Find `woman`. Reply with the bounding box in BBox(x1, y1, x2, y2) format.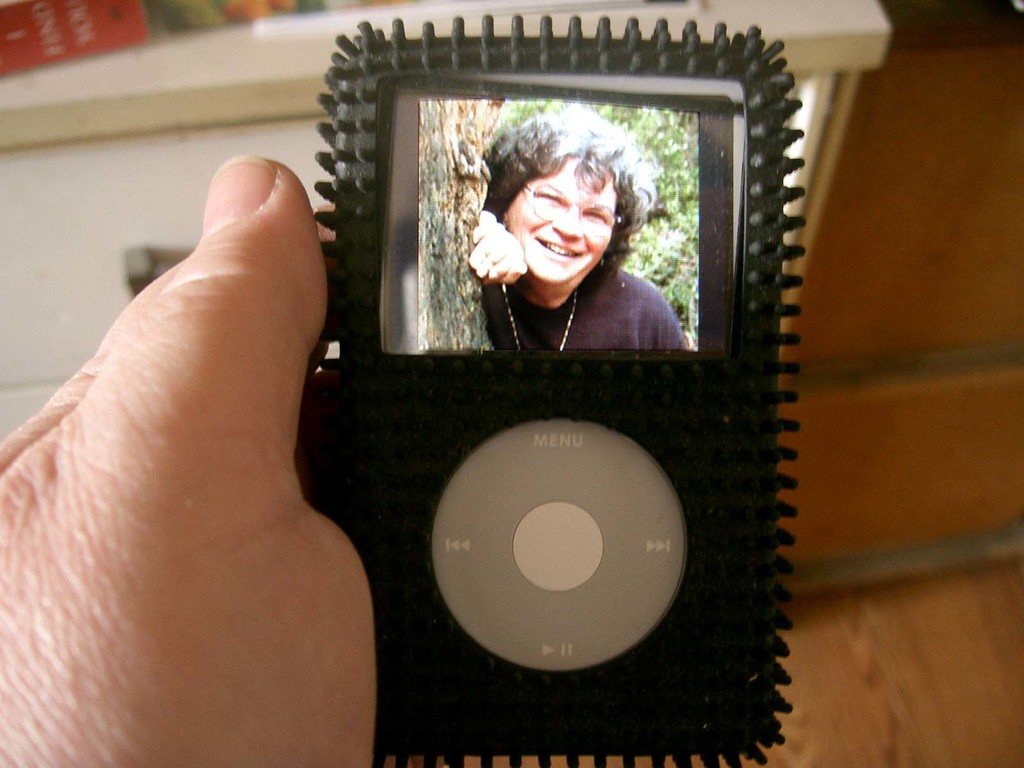
BBox(431, 102, 672, 356).
